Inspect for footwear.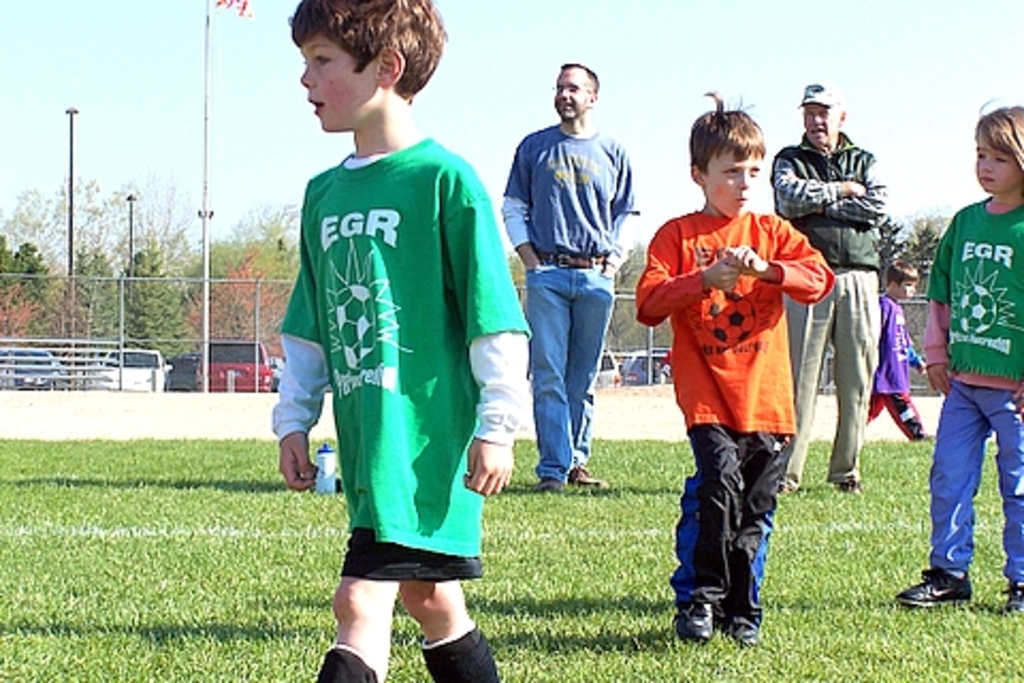
Inspection: (left=887, top=559, right=971, bottom=617).
